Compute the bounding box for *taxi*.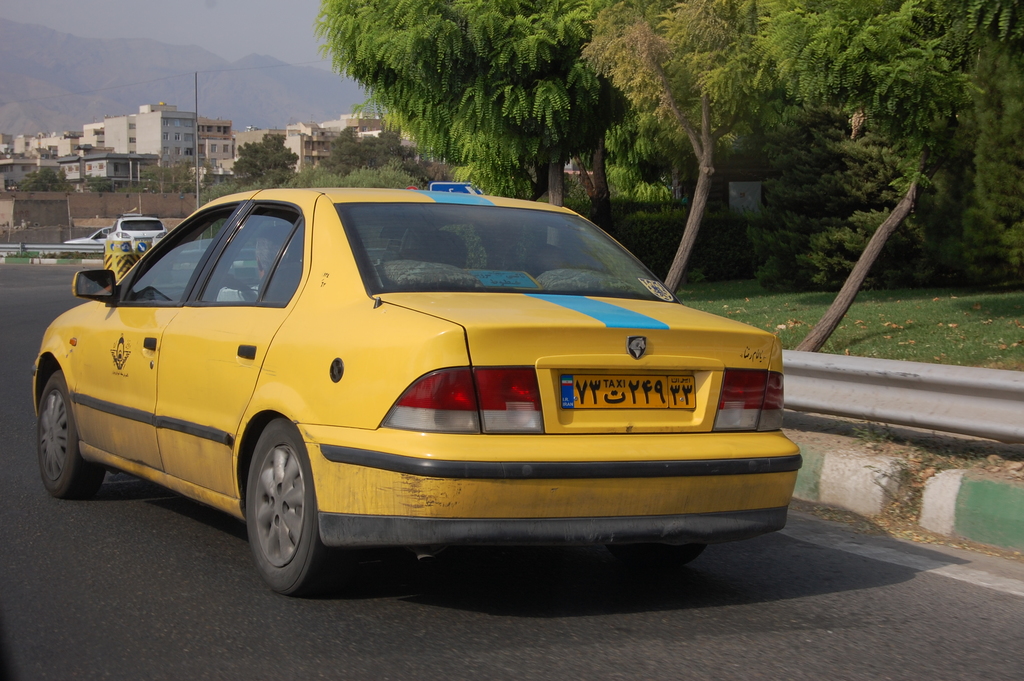
[left=36, top=156, right=773, bottom=603].
